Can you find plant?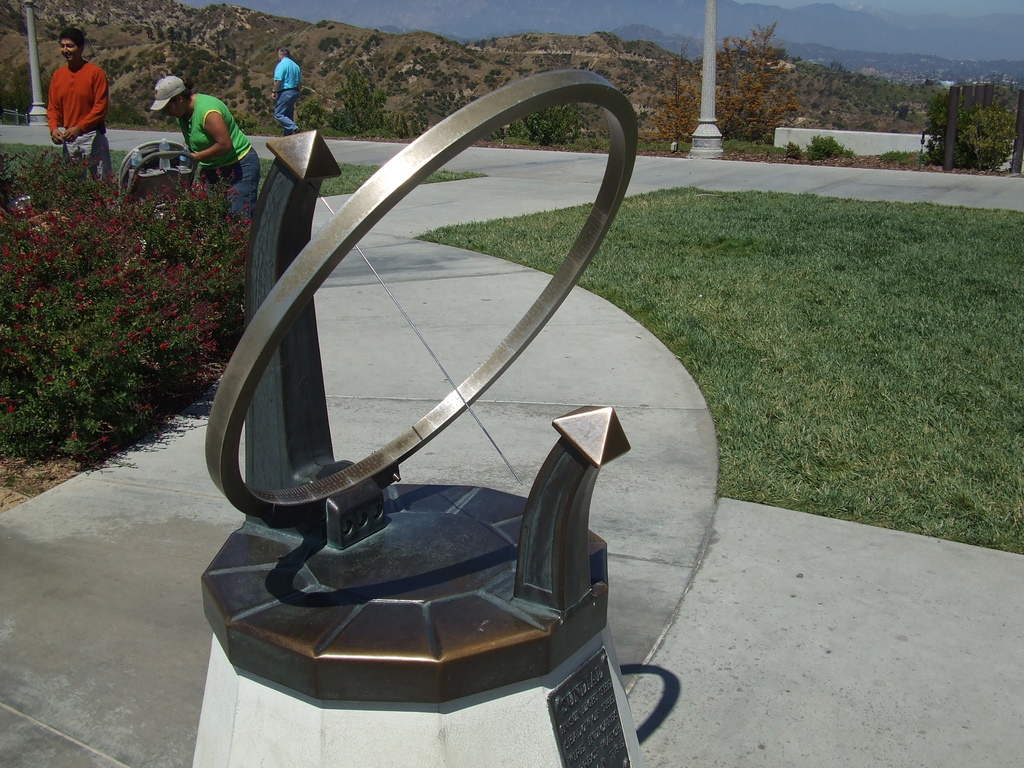
Yes, bounding box: 333, 58, 398, 146.
